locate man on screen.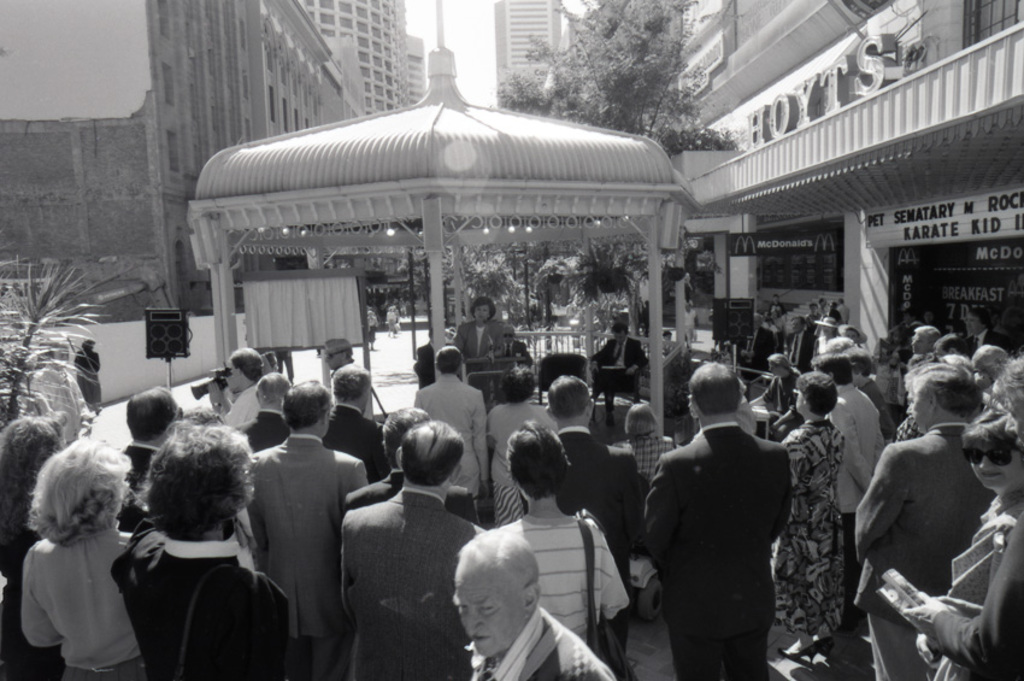
On screen at bbox=(455, 521, 611, 680).
